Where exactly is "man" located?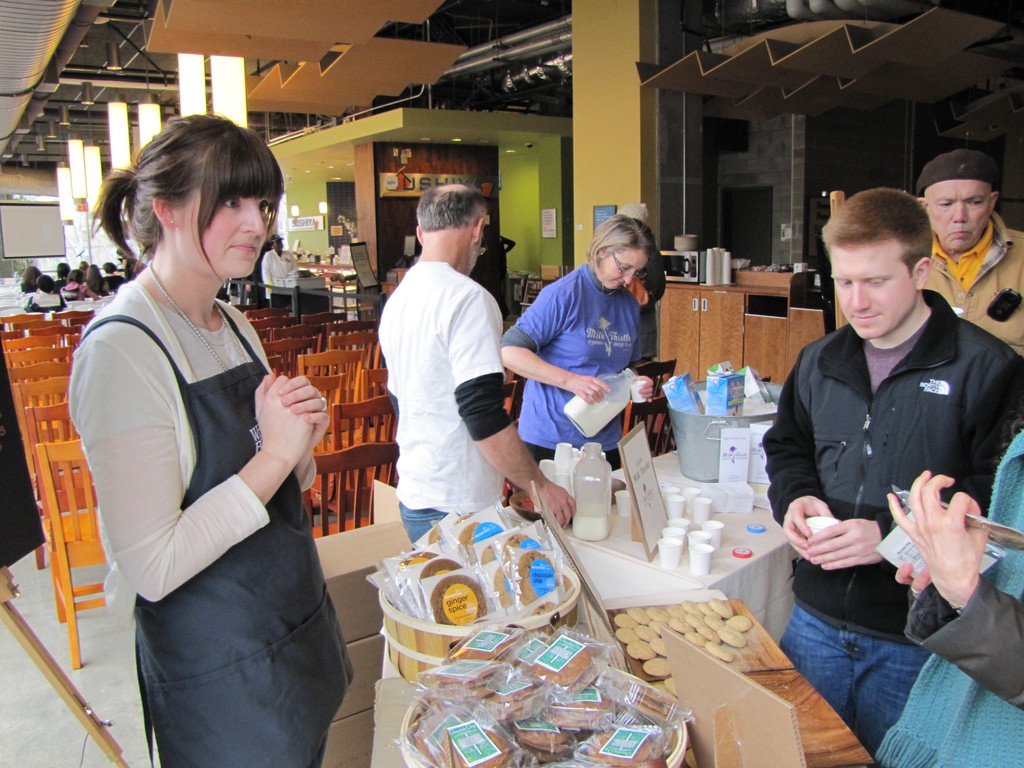
Its bounding box is box(916, 147, 1023, 356).
